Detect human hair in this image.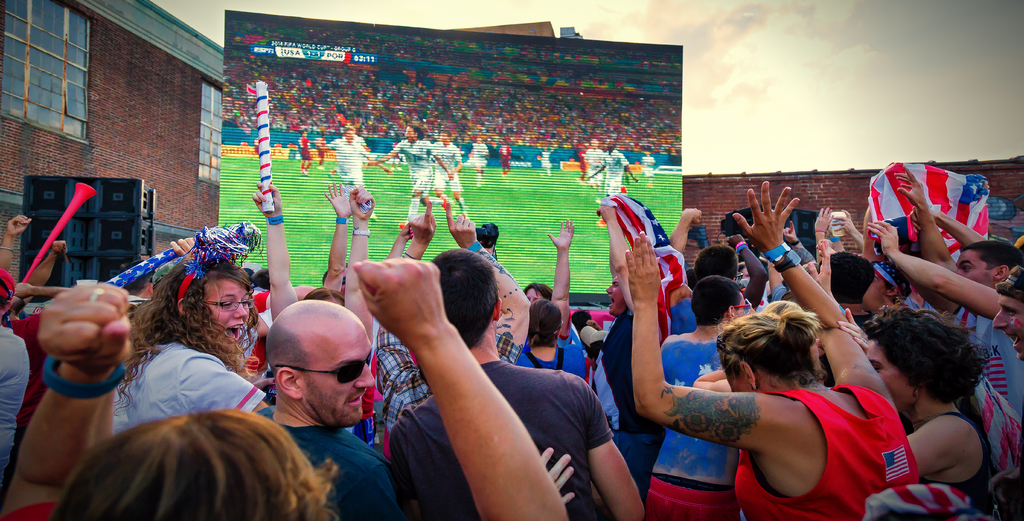
Detection: 475/222/500/250.
